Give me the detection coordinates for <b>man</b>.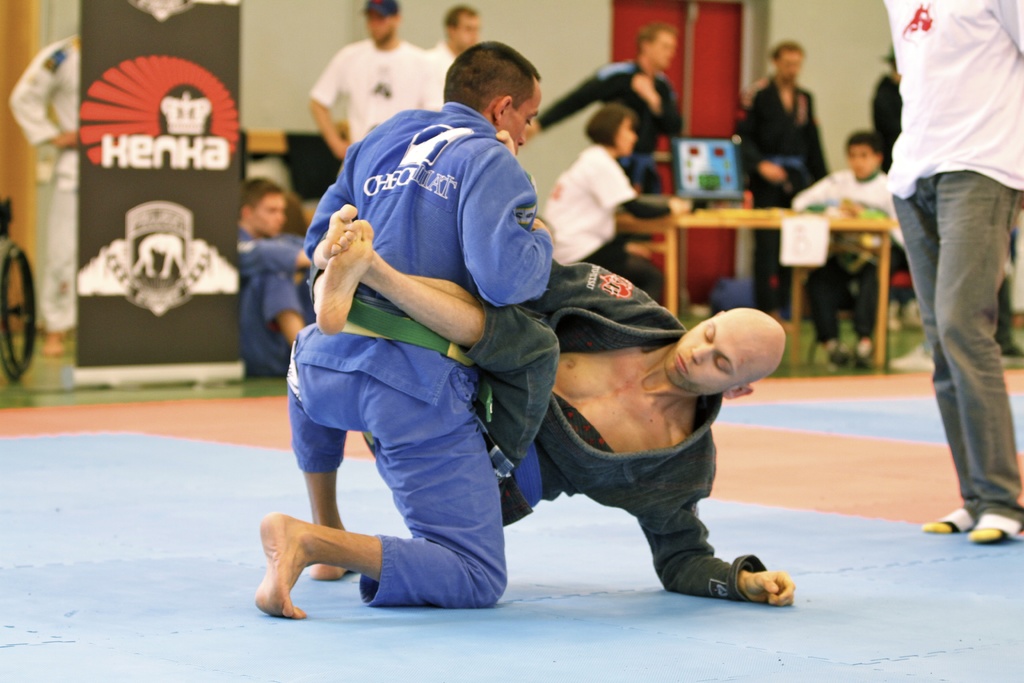
rect(529, 19, 685, 183).
